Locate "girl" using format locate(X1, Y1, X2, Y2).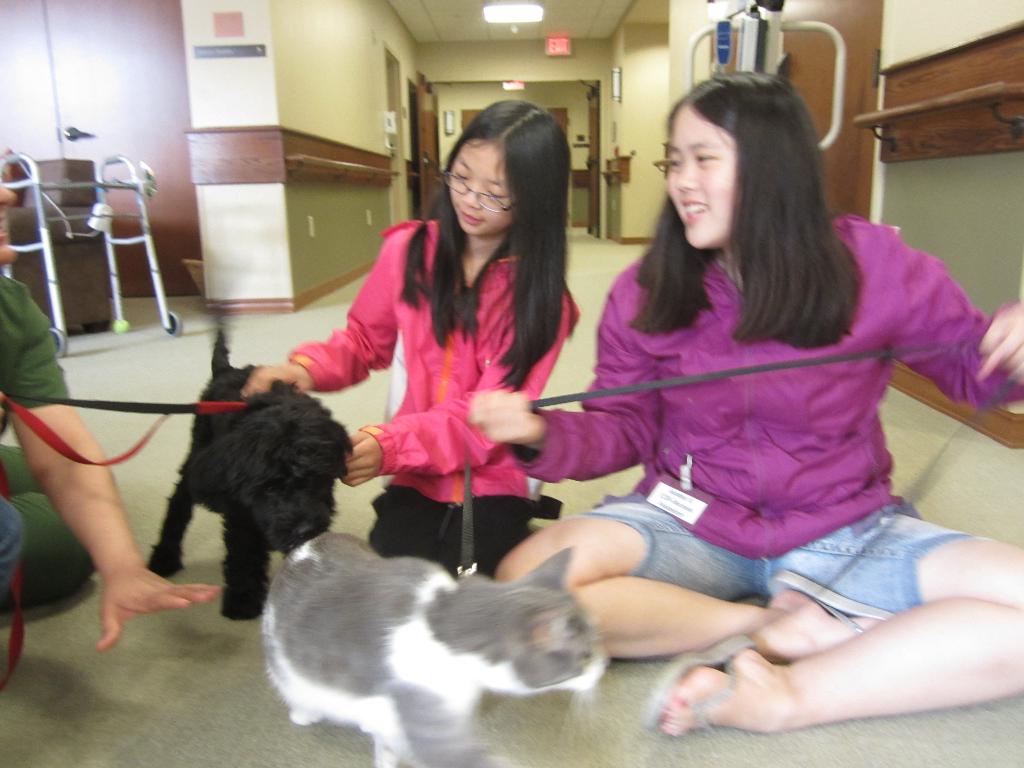
locate(493, 69, 1023, 733).
